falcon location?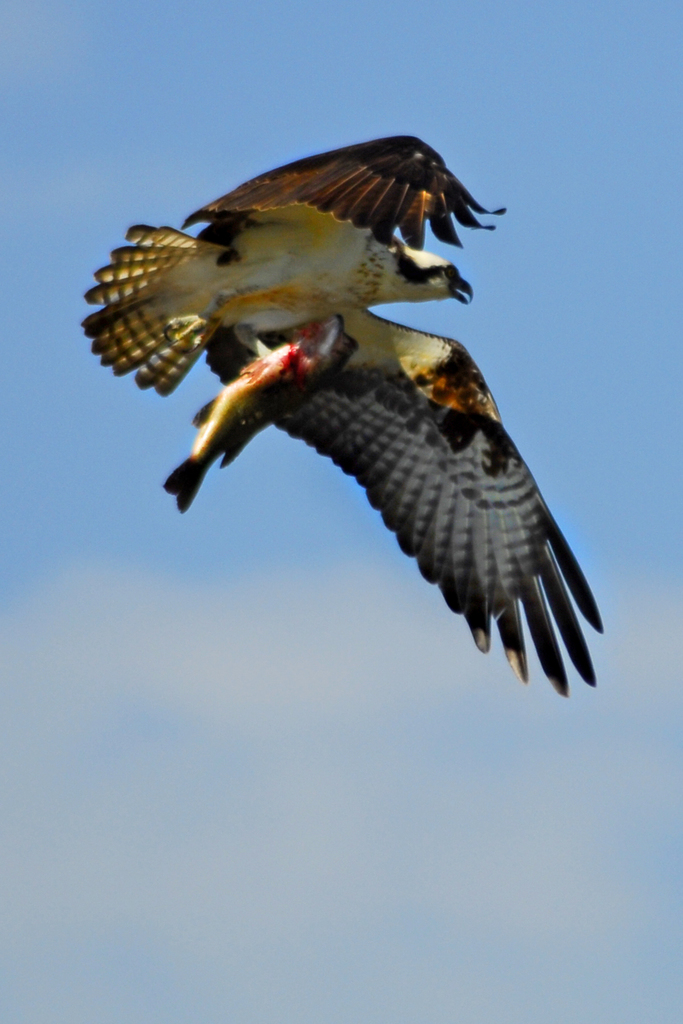
locate(82, 135, 603, 696)
